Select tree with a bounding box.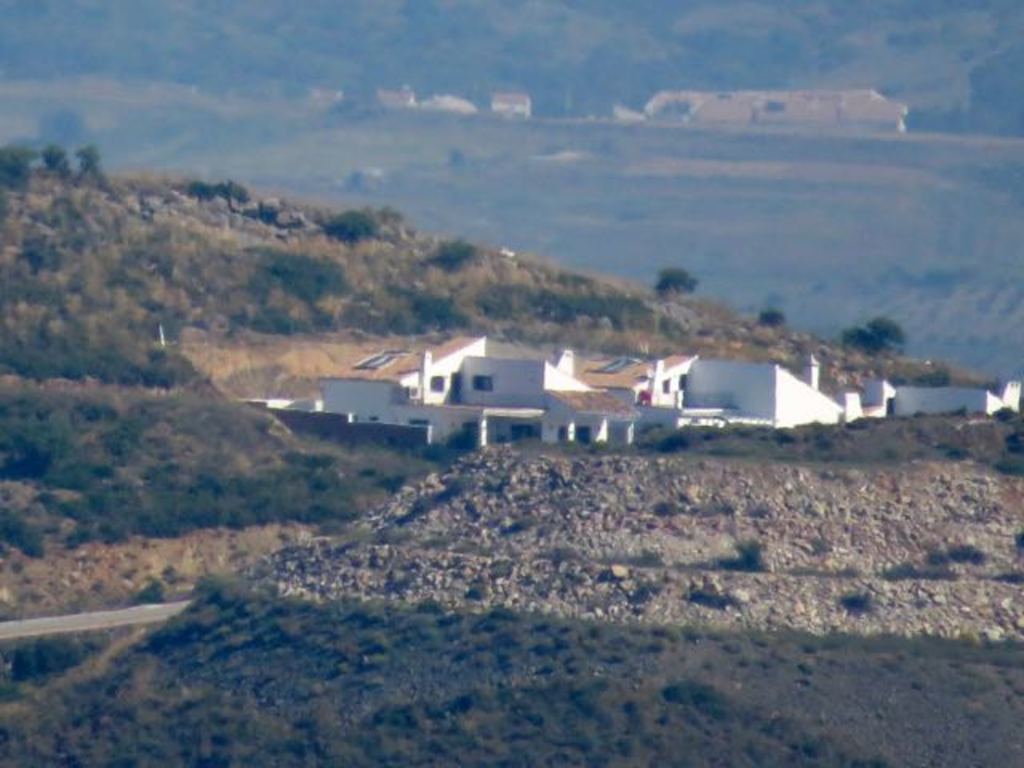
x1=0 y1=146 x2=30 y2=208.
